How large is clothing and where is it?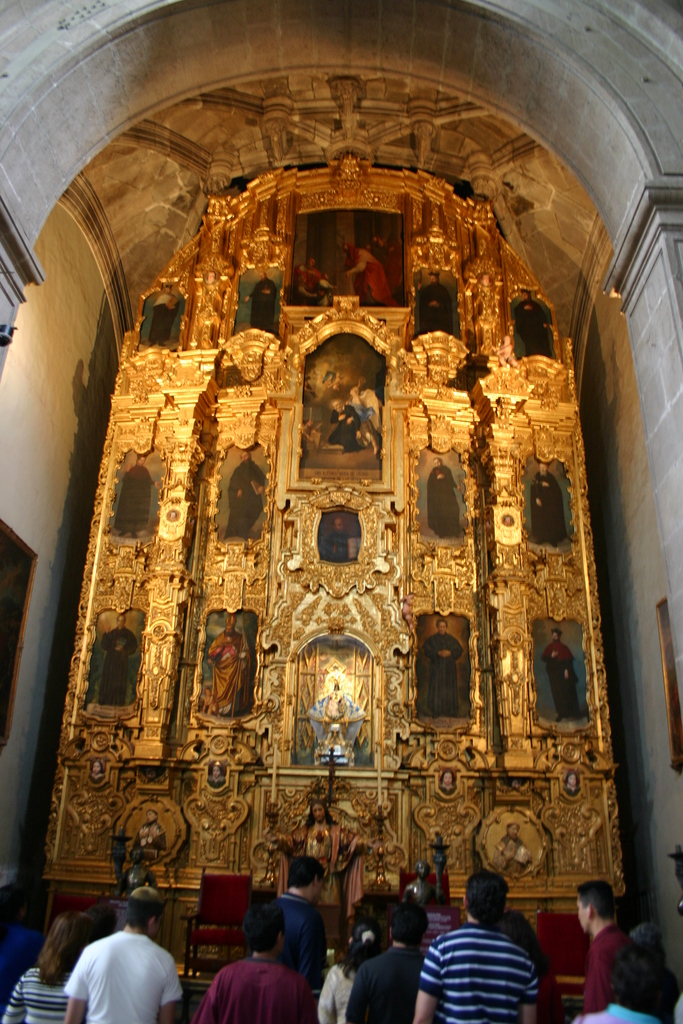
Bounding box: left=94, top=627, right=142, bottom=706.
